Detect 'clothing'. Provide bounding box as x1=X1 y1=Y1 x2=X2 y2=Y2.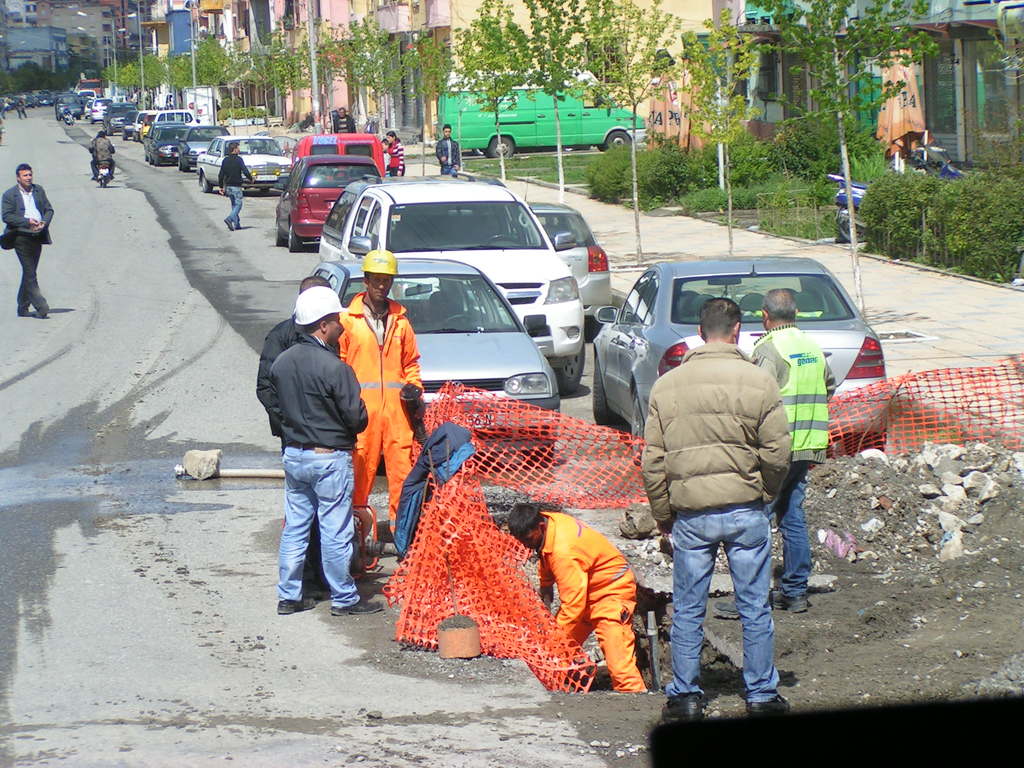
x1=632 y1=266 x2=819 y2=697.
